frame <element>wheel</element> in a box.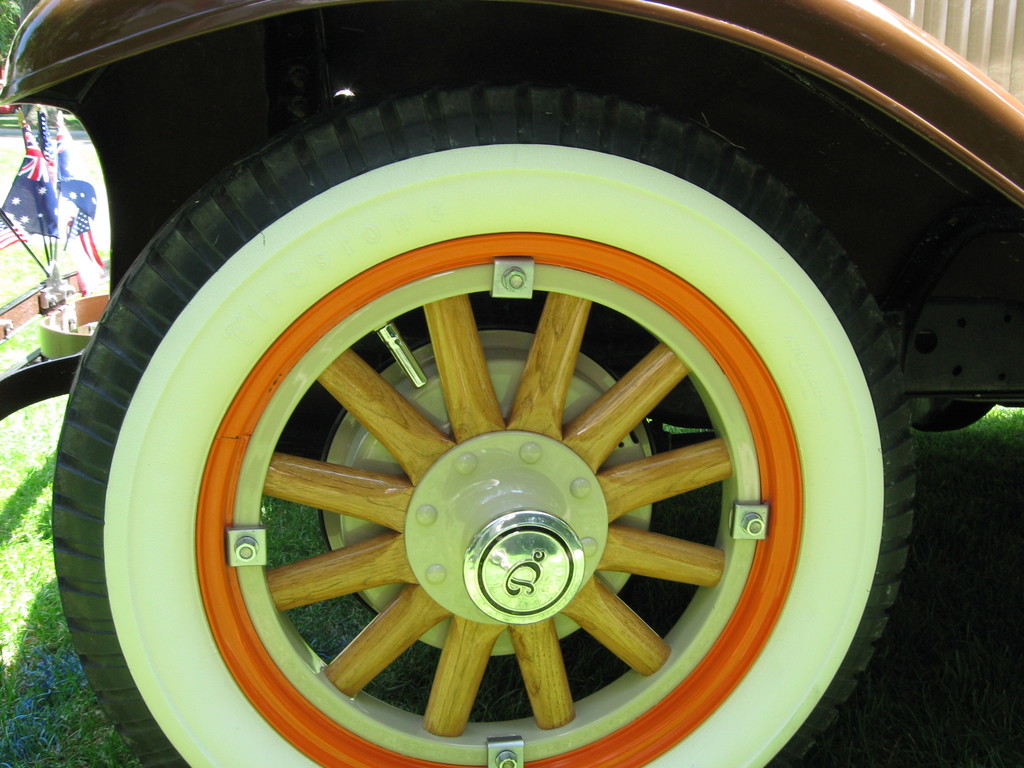
Rect(49, 77, 915, 767).
